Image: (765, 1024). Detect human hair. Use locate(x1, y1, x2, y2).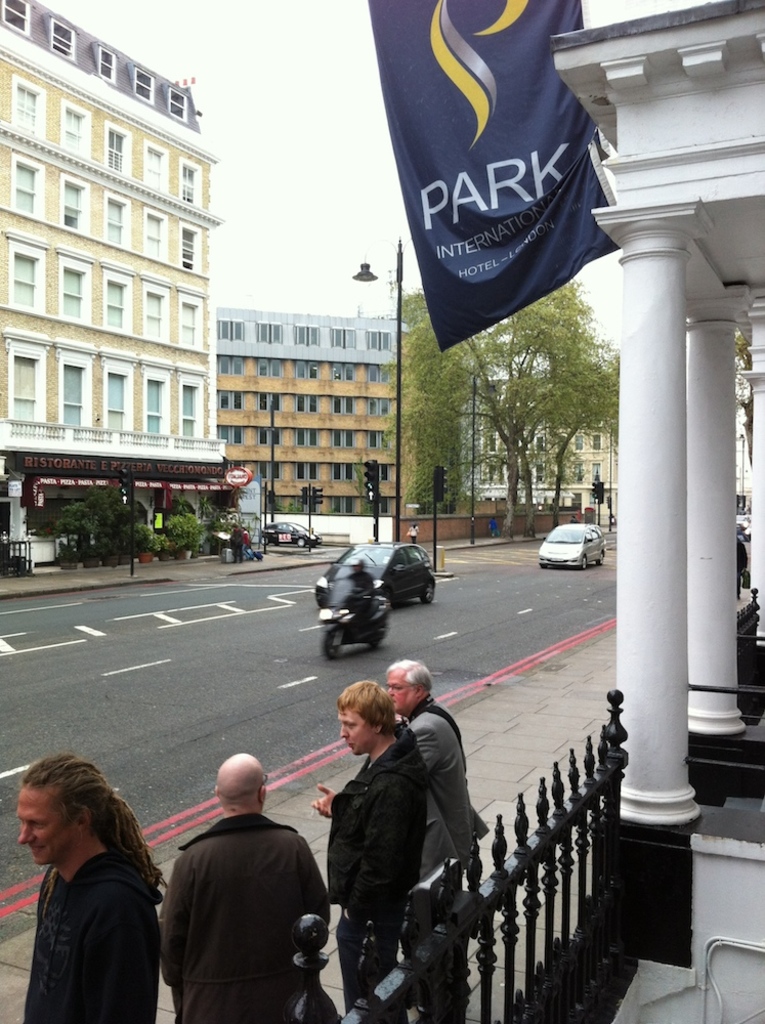
locate(27, 744, 152, 925).
